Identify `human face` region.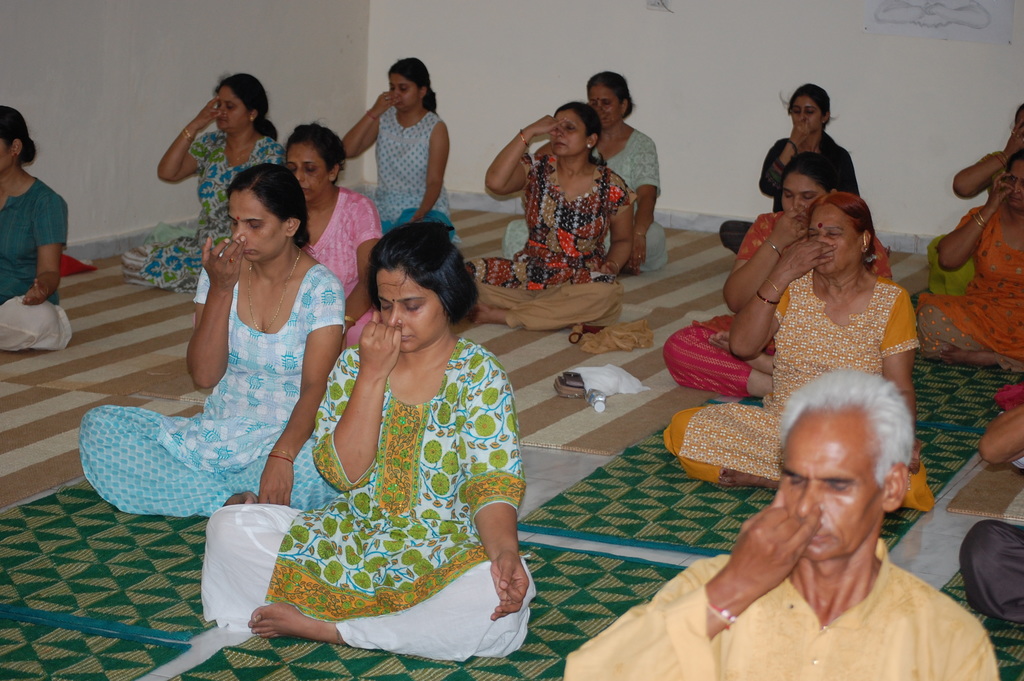
Region: <box>806,204,856,274</box>.
